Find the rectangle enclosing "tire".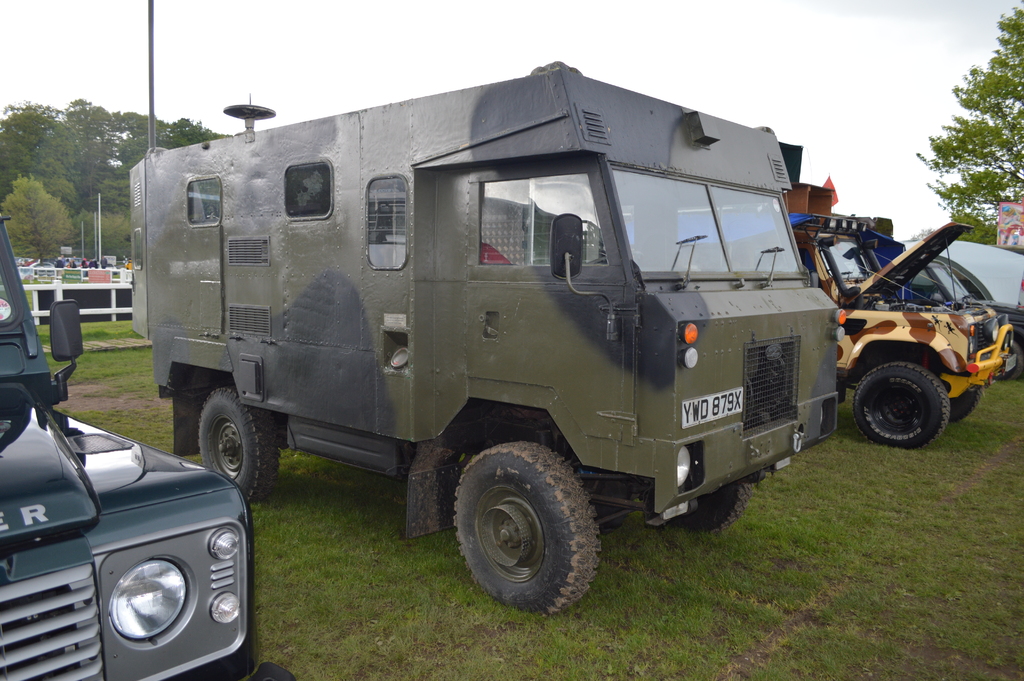
[left=452, top=434, right=598, bottom=619].
